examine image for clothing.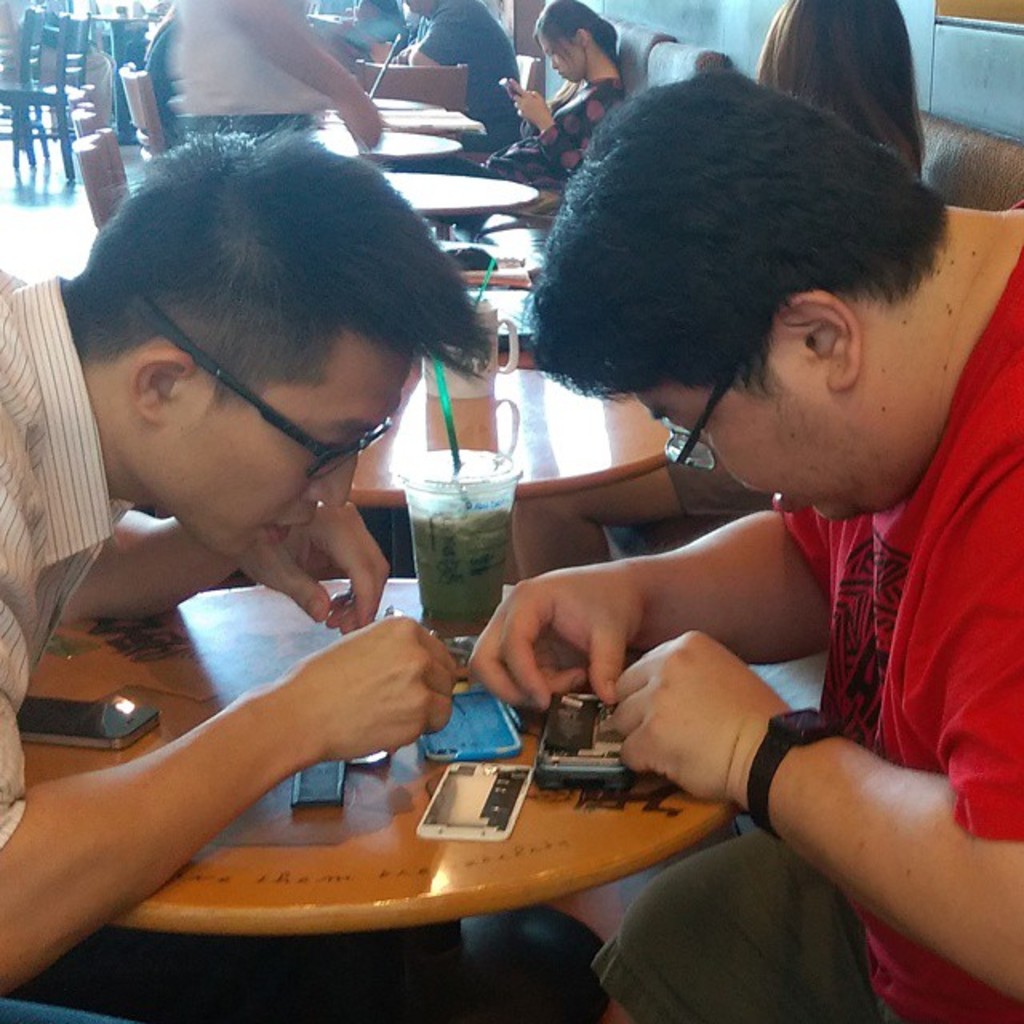
Examination result: crop(522, 72, 626, 170).
